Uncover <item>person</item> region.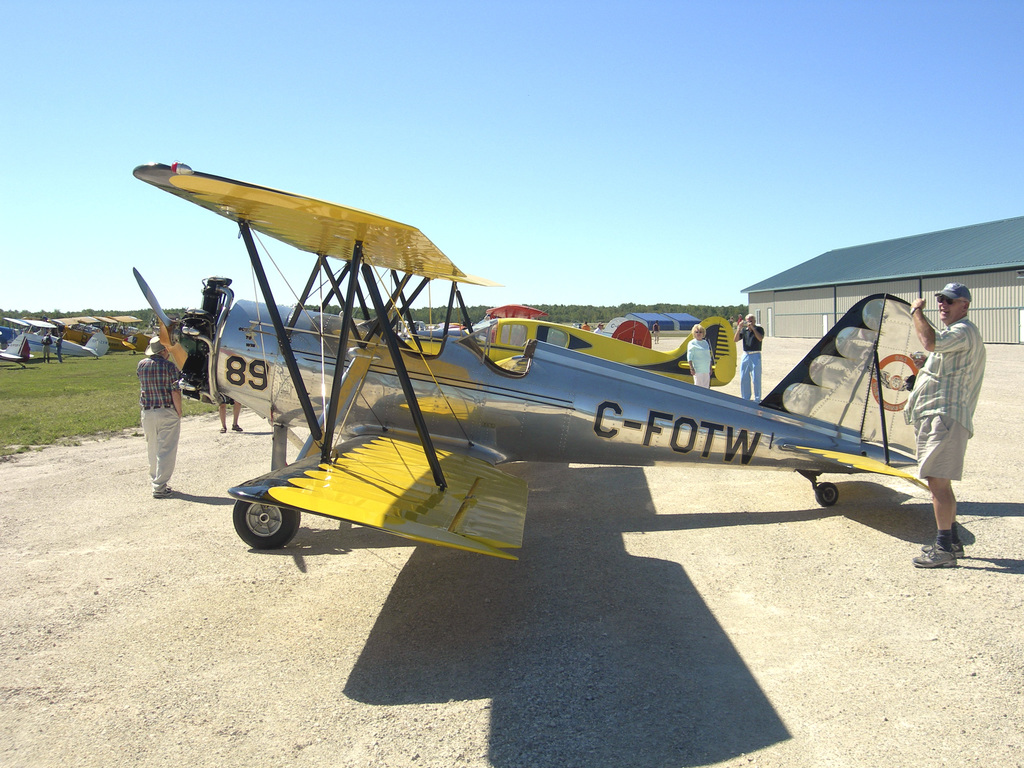
Uncovered: pyautogui.locateOnScreen(904, 268, 993, 575).
